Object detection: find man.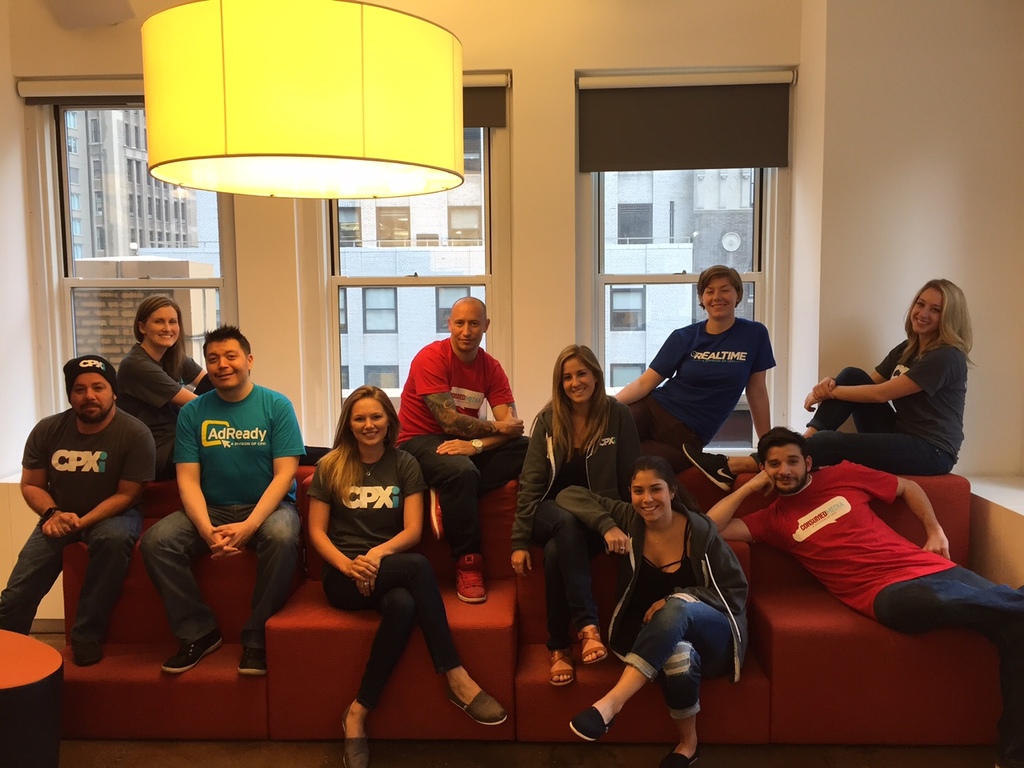
Rect(702, 430, 1023, 746).
